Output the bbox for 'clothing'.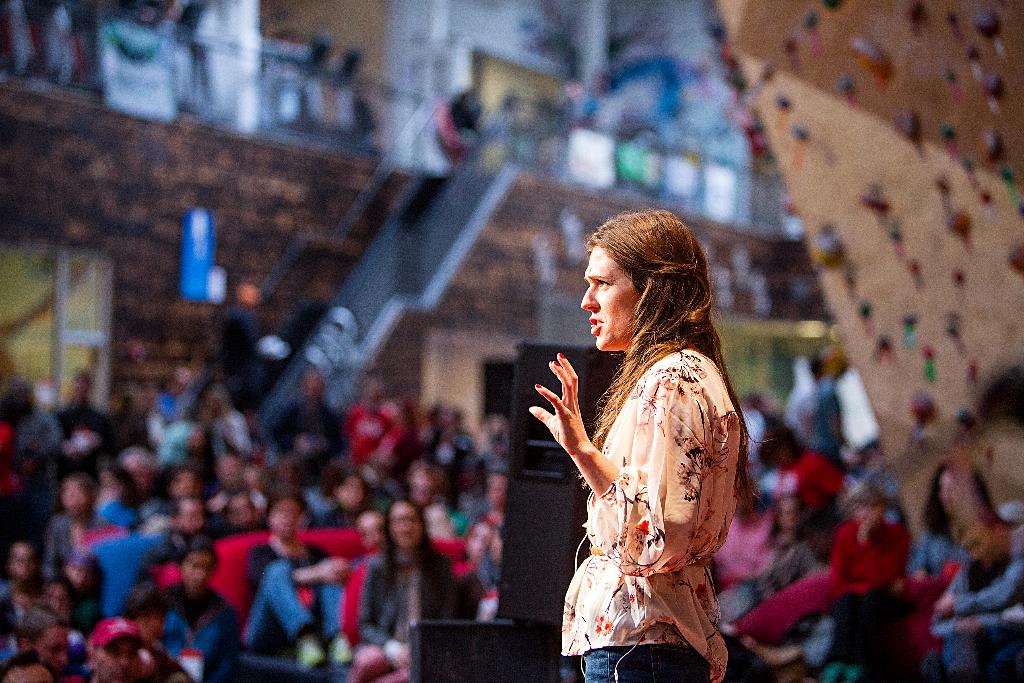
(239, 548, 353, 657).
